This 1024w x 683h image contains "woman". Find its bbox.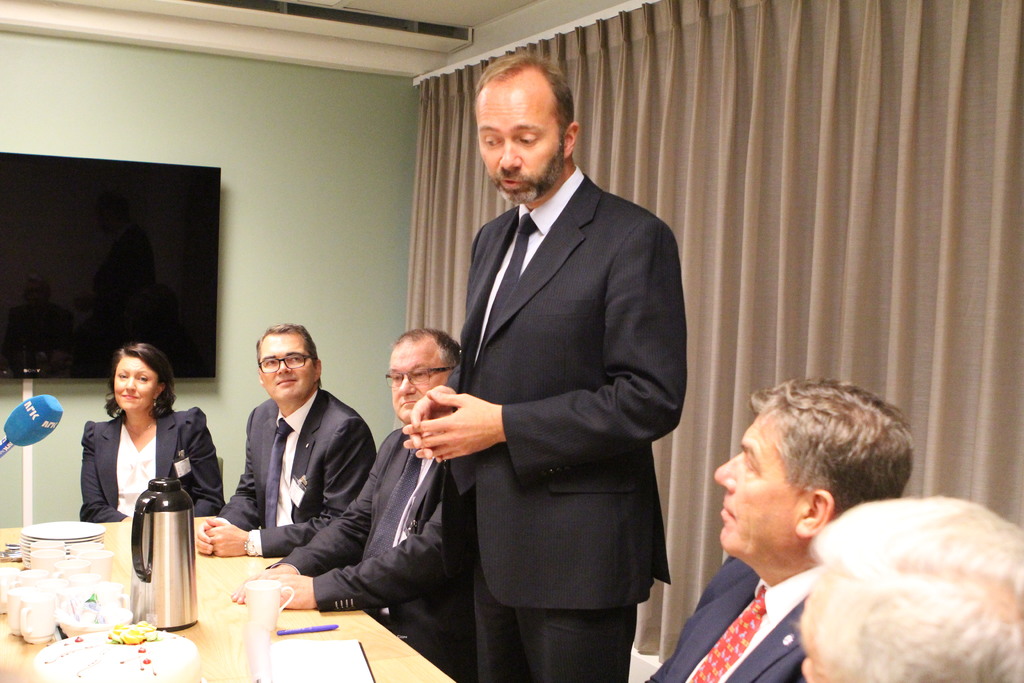
(68, 345, 212, 568).
